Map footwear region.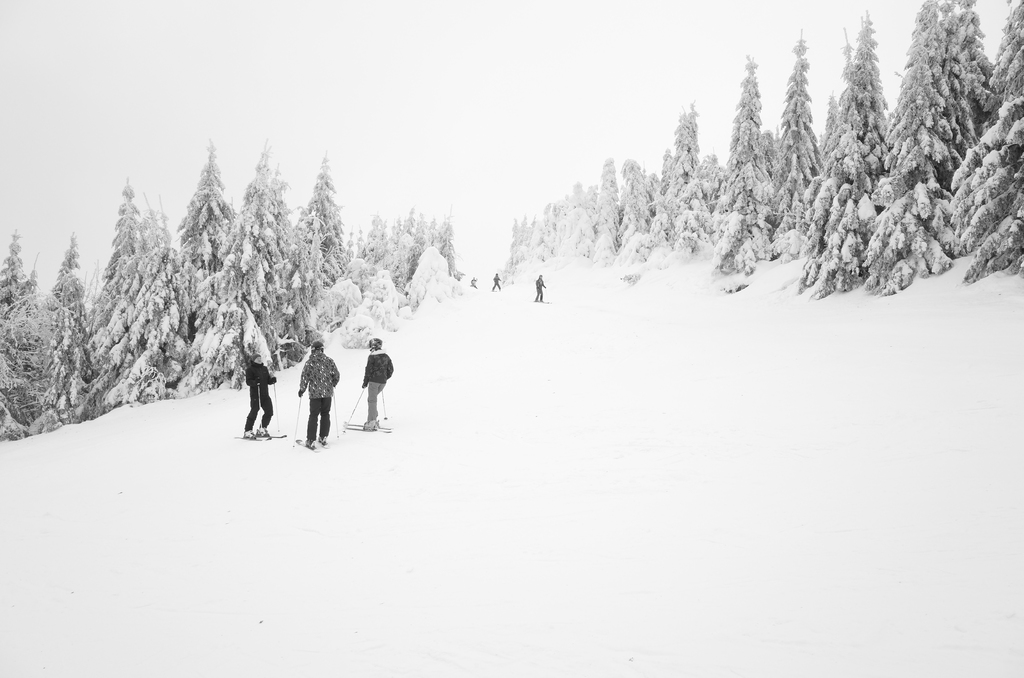
Mapped to <box>255,424,271,436</box>.
